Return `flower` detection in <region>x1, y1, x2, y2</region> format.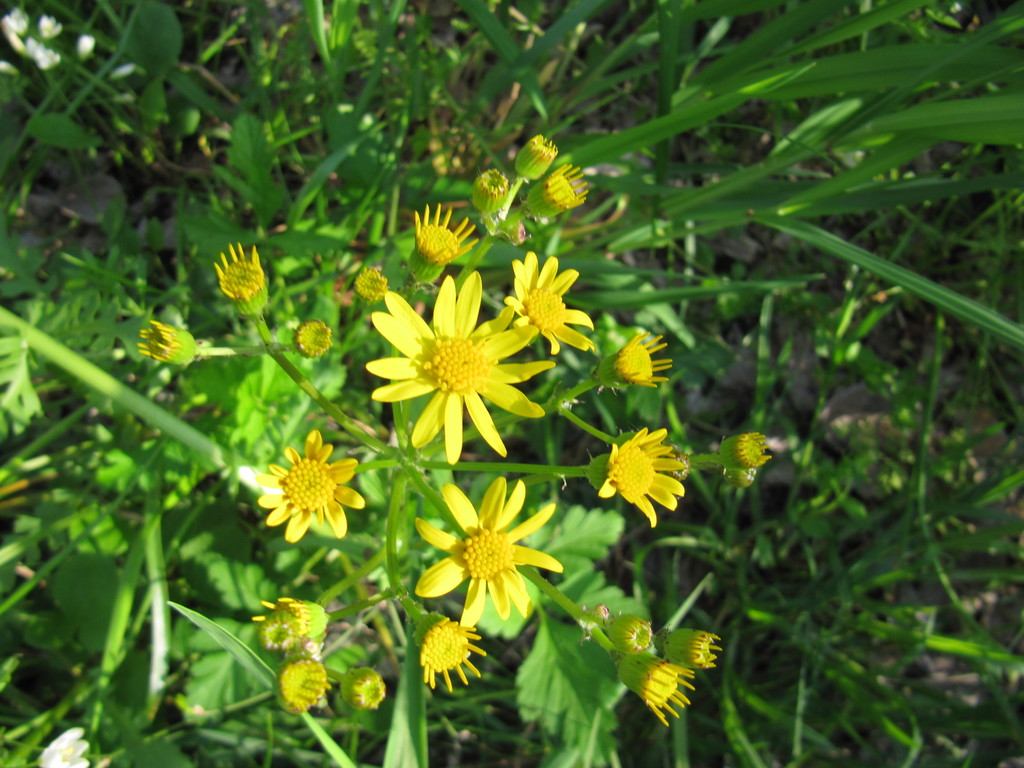
<region>412, 474, 568, 625</region>.
